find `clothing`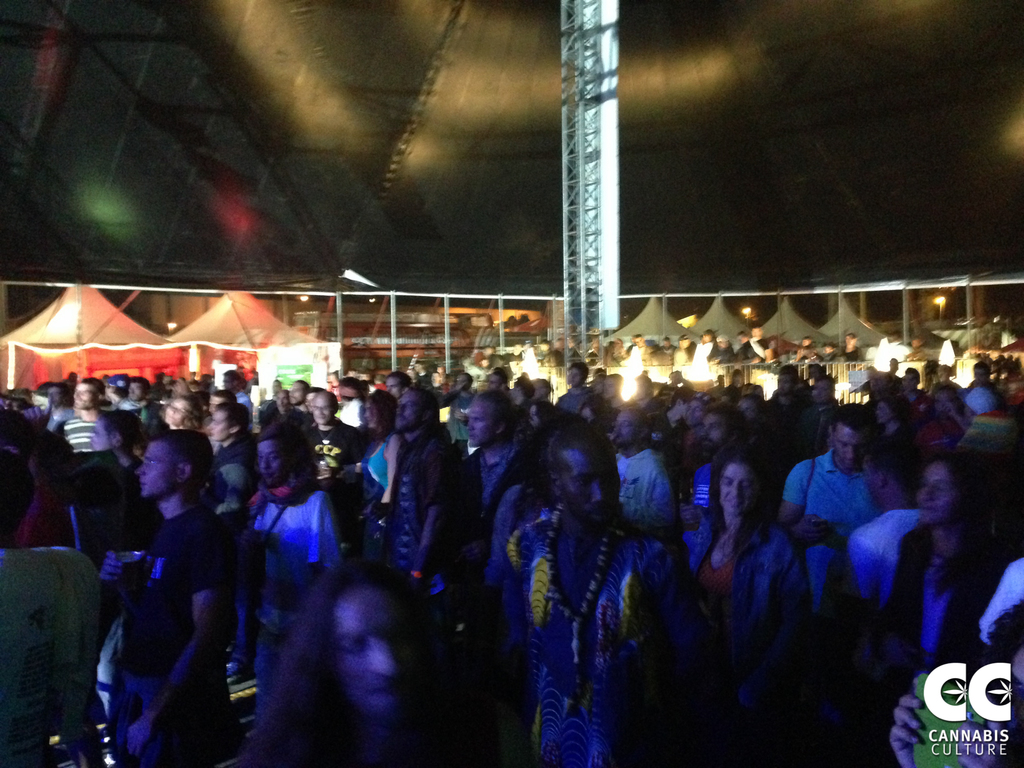
bbox=(390, 430, 458, 580)
